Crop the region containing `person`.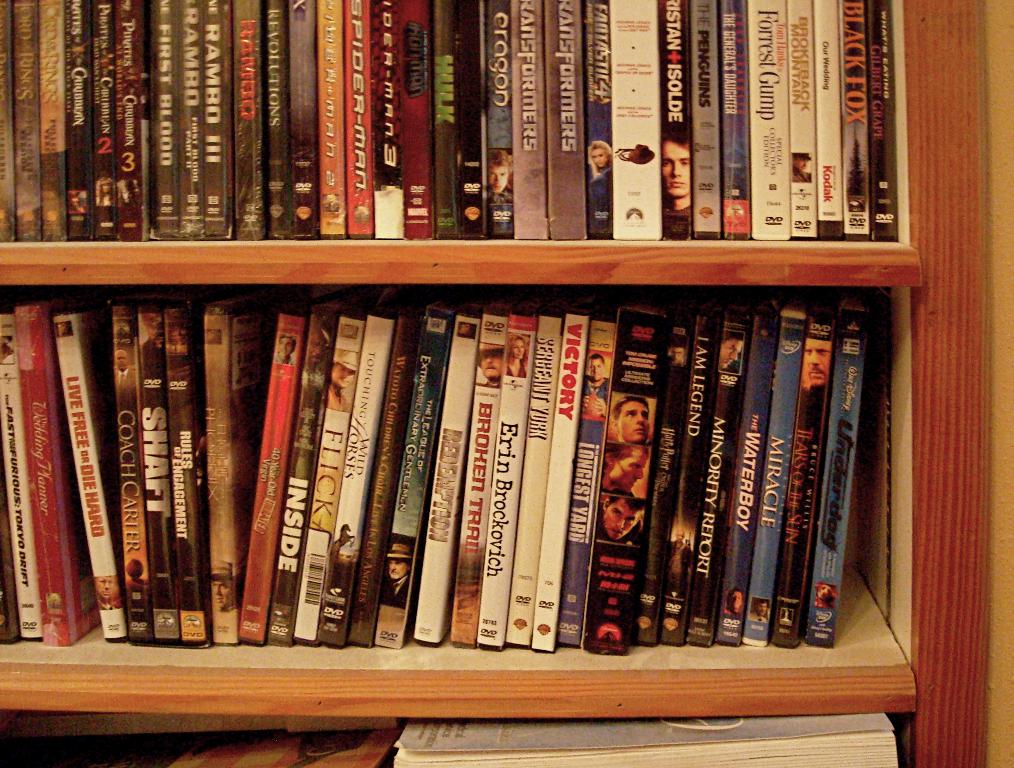
Crop region: <region>91, 574, 120, 611</region>.
